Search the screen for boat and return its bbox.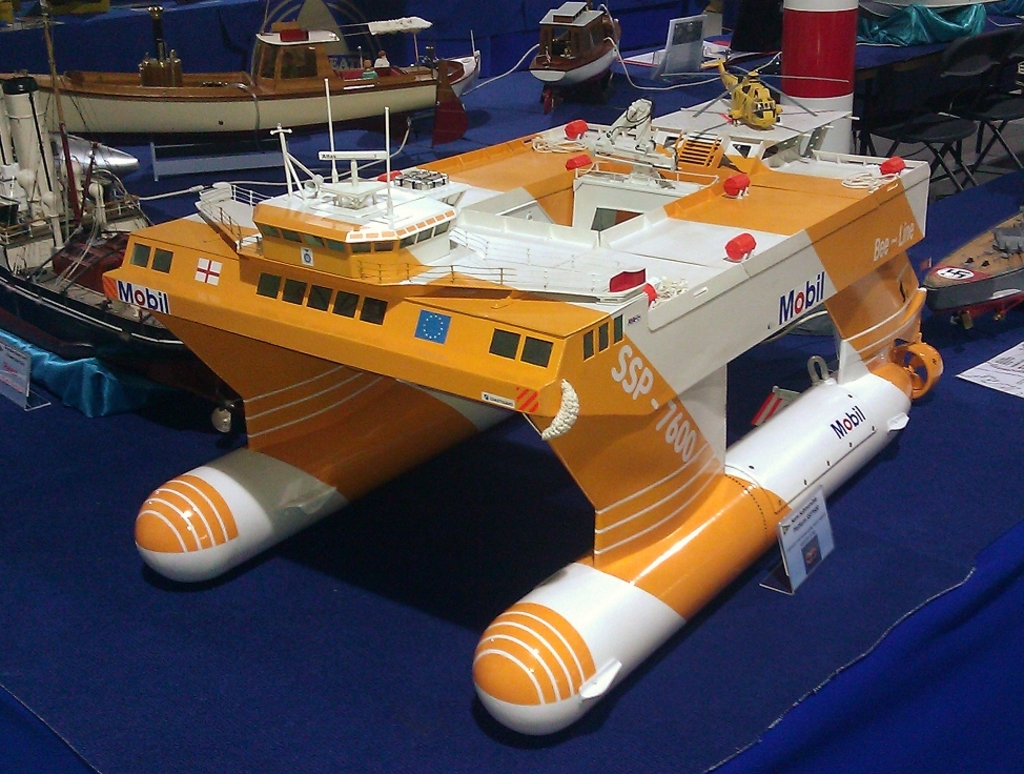
Found: left=24, top=8, right=537, bottom=166.
